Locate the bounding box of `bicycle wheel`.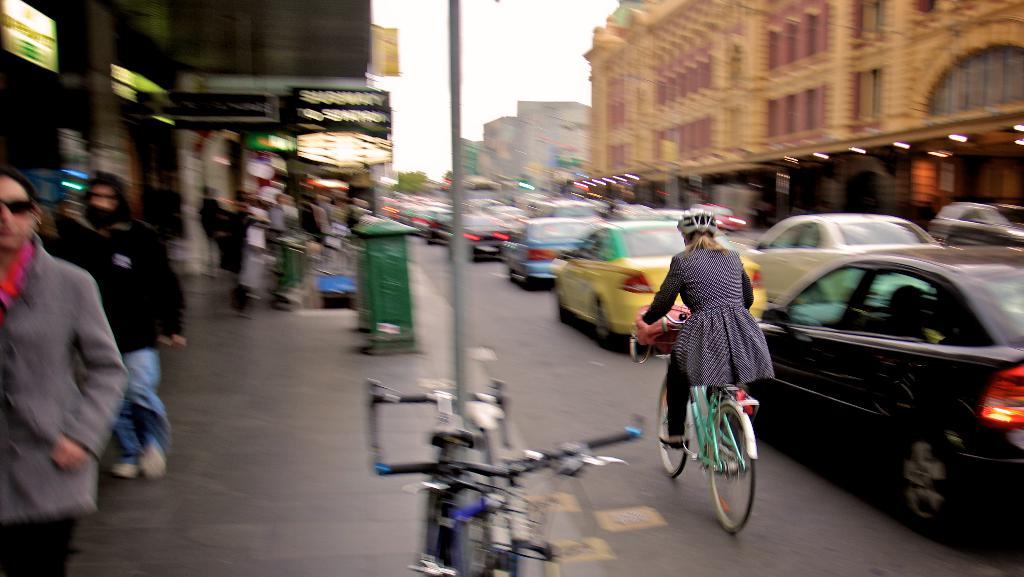
Bounding box: box=[657, 368, 692, 480].
